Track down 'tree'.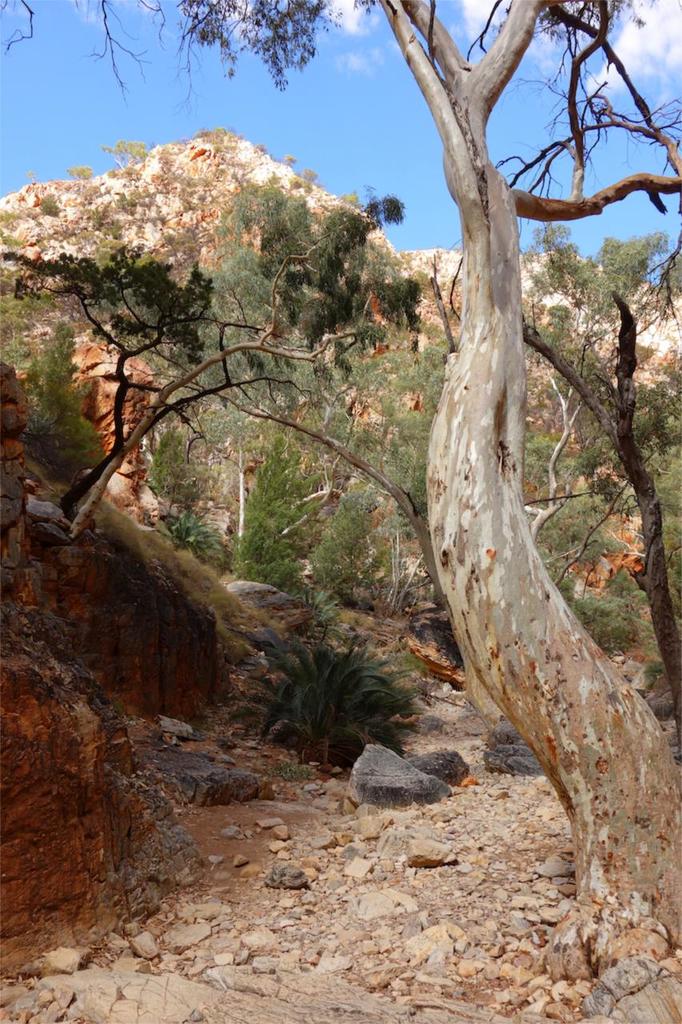
Tracked to (x1=0, y1=193, x2=432, y2=548).
